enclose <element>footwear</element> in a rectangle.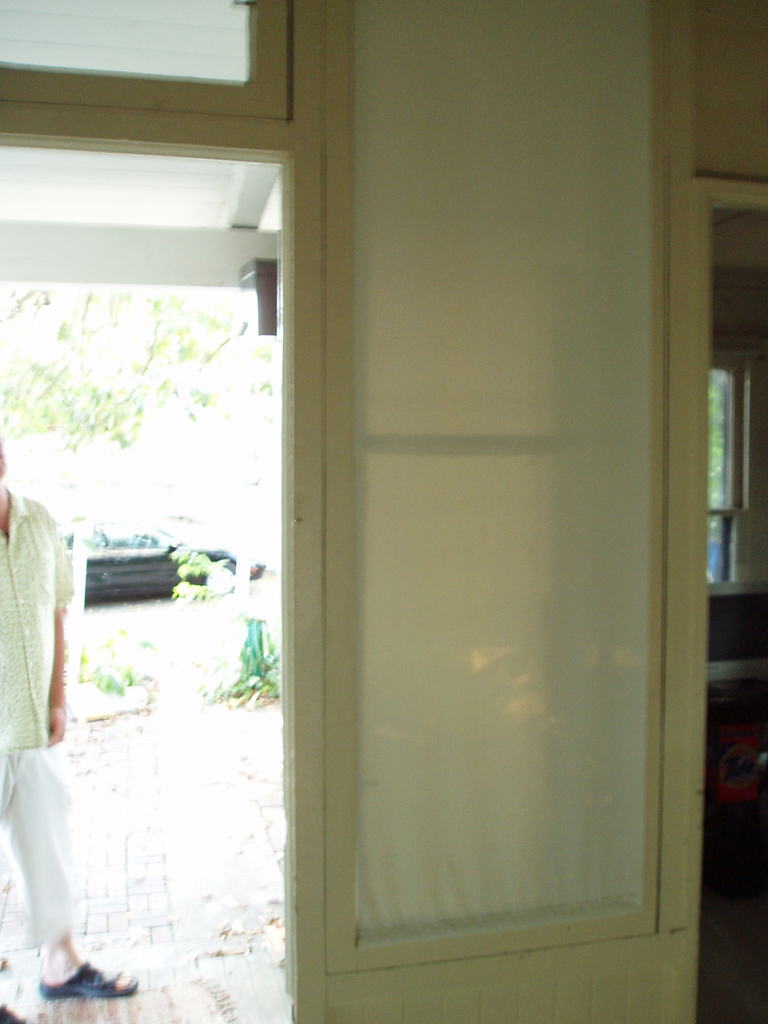
0/1004/29/1023.
